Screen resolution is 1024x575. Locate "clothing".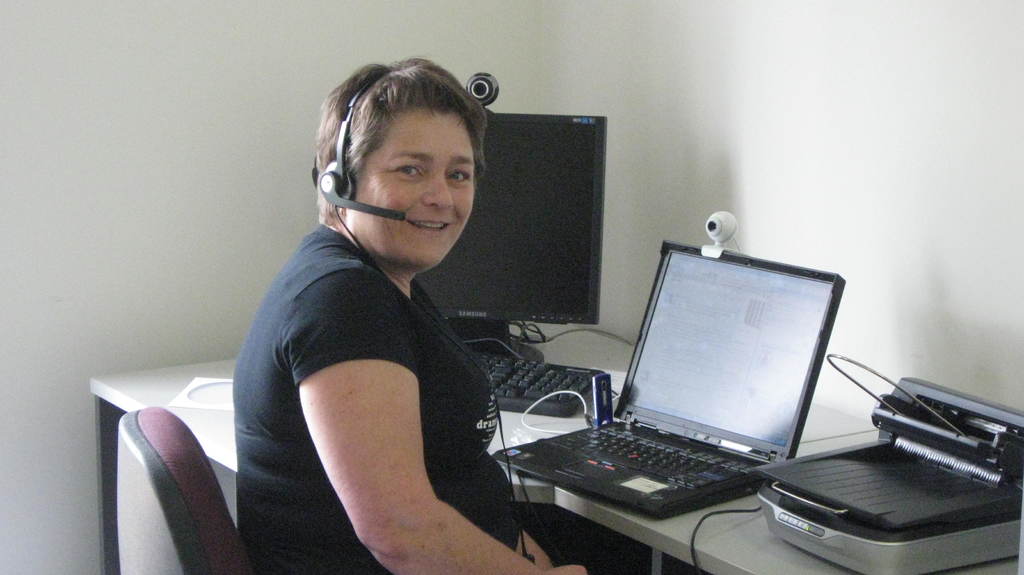
(x1=238, y1=223, x2=524, y2=574).
